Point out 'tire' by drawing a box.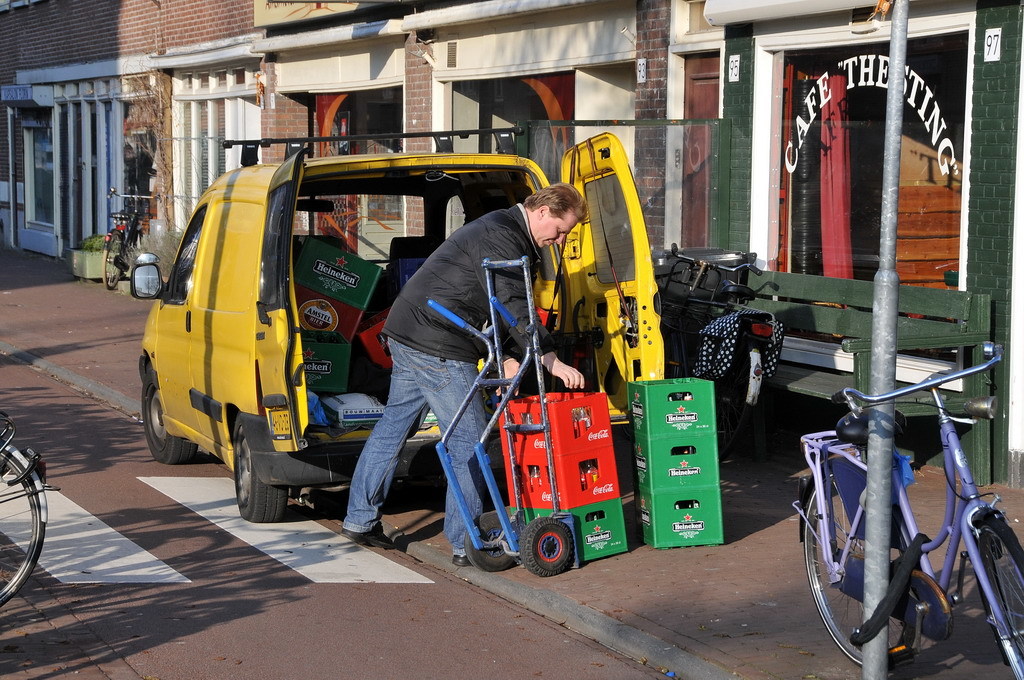
detection(805, 476, 921, 665).
